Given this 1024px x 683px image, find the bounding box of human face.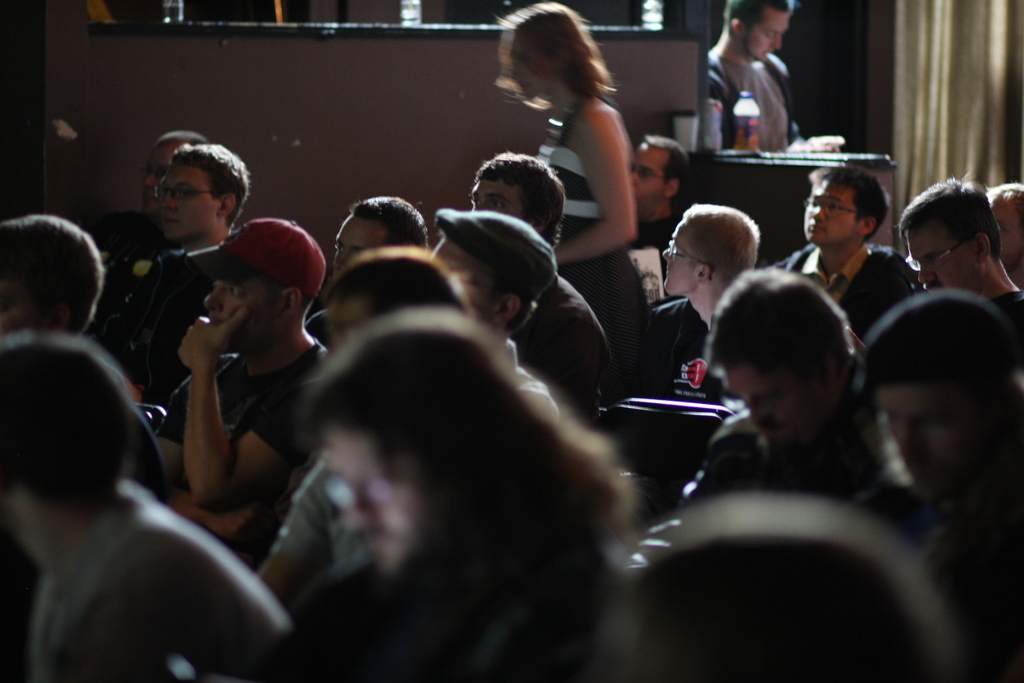
<box>471,181,522,220</box>.
